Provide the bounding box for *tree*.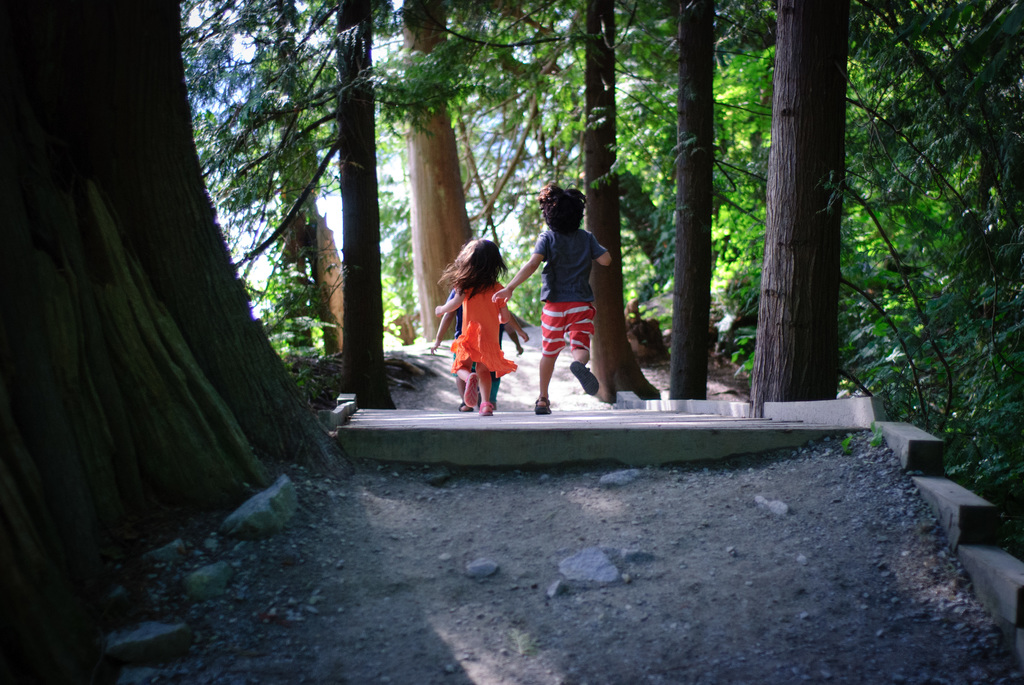
region(269, 0, 316, 264).
